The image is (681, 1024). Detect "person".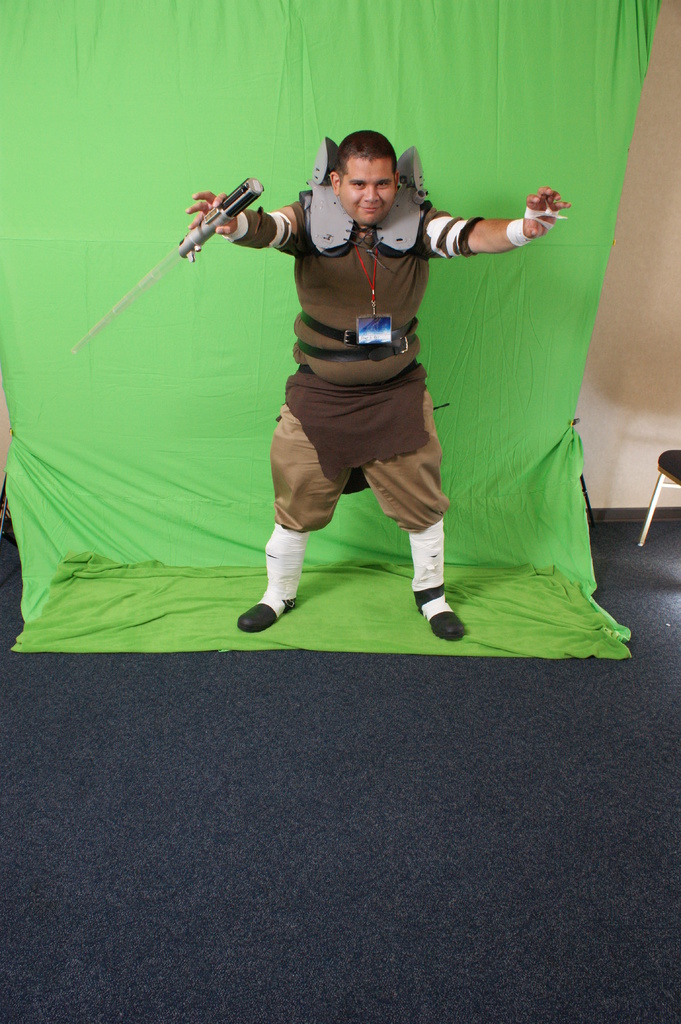
Detection: (x1=188, y1=117, x2=546, y2=645).
